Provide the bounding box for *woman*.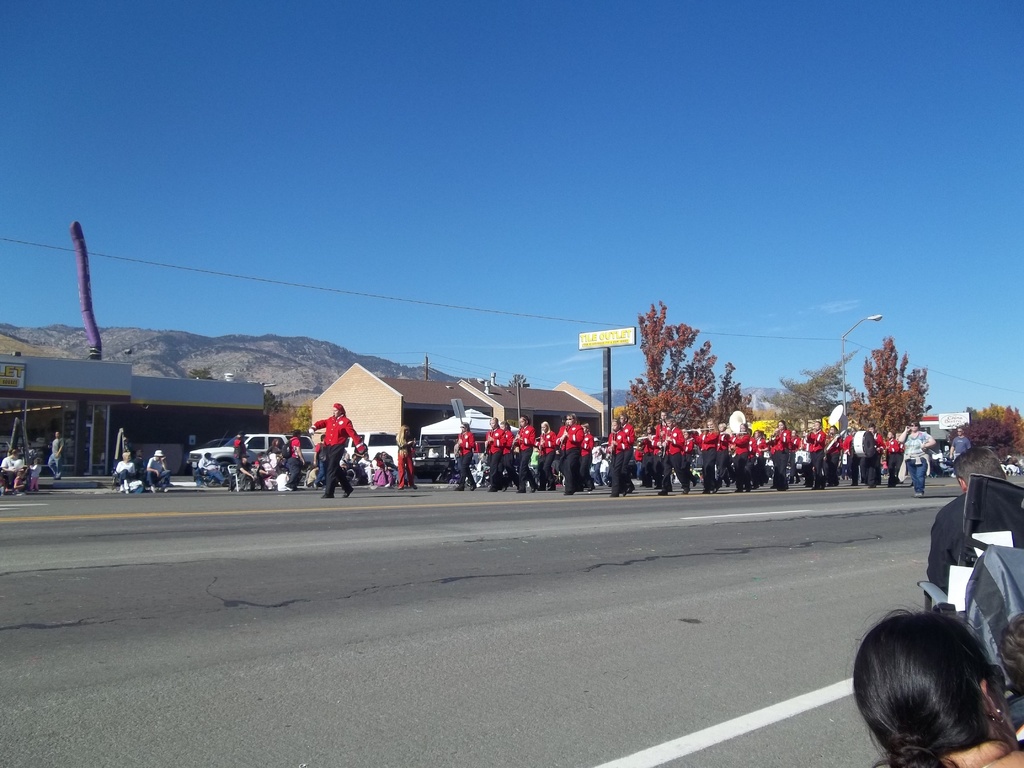
(left=113, top=450, right=142, bottom=492).
